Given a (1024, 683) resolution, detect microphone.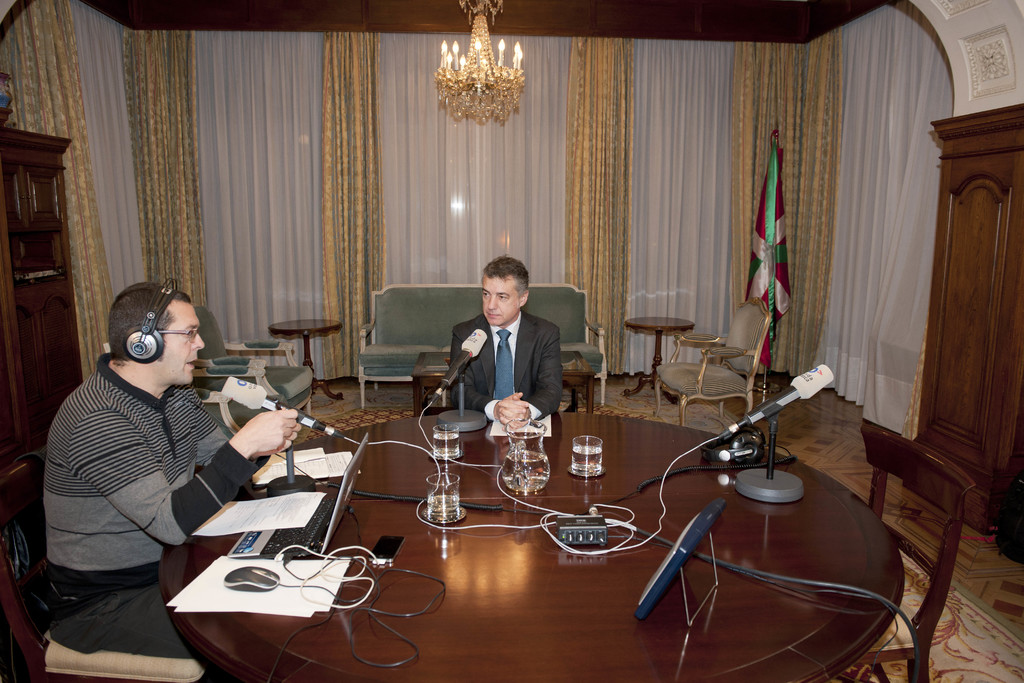
box=[719, 361, 834, 440].
